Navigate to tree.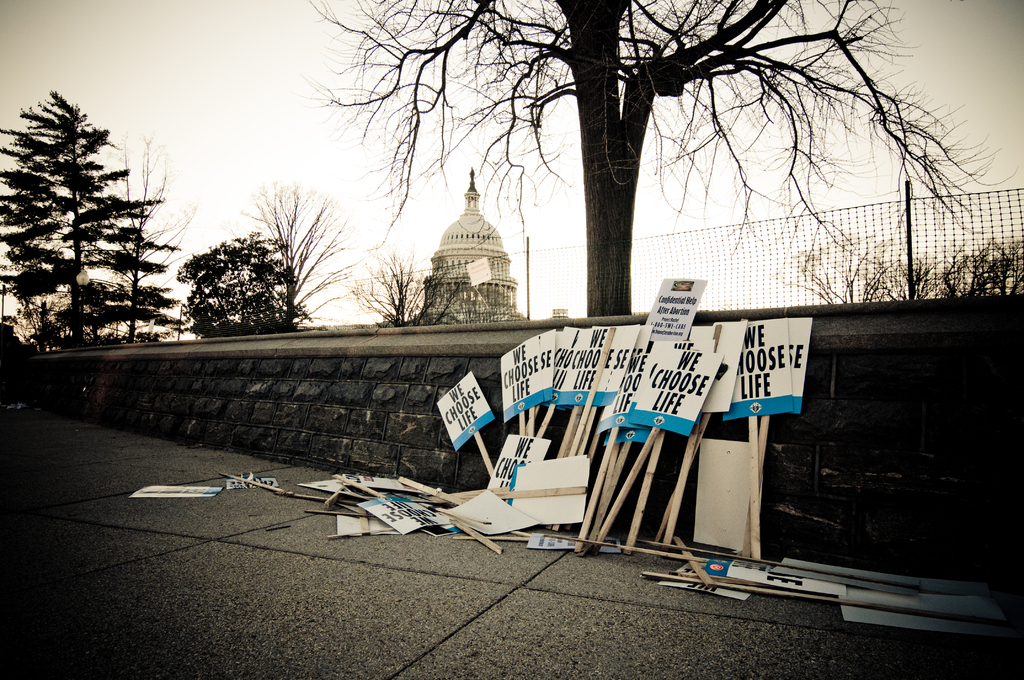
Navigation target: [775,237,900,303].
